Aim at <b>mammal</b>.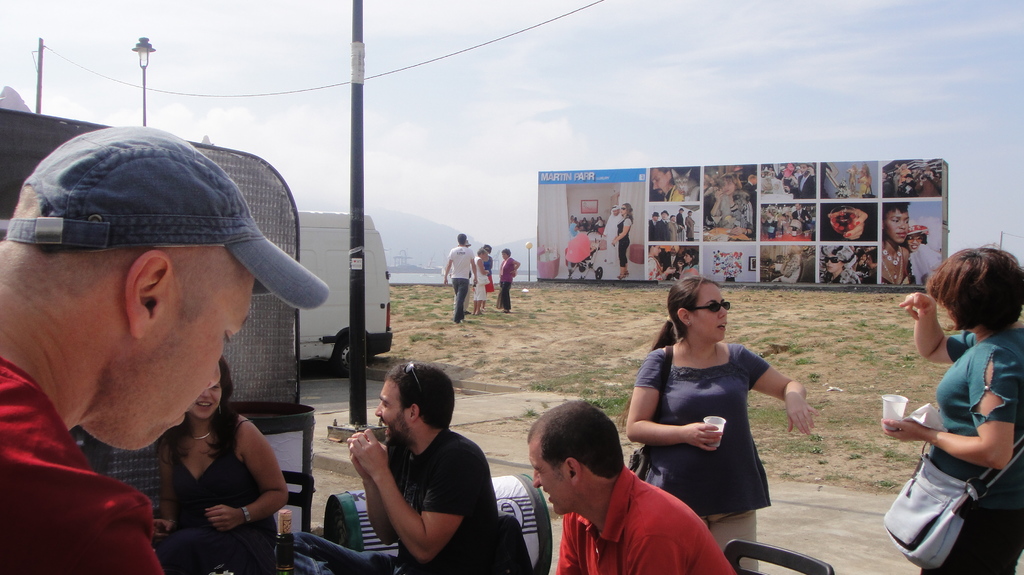
Aimed at [597, 201, 621, 280].
